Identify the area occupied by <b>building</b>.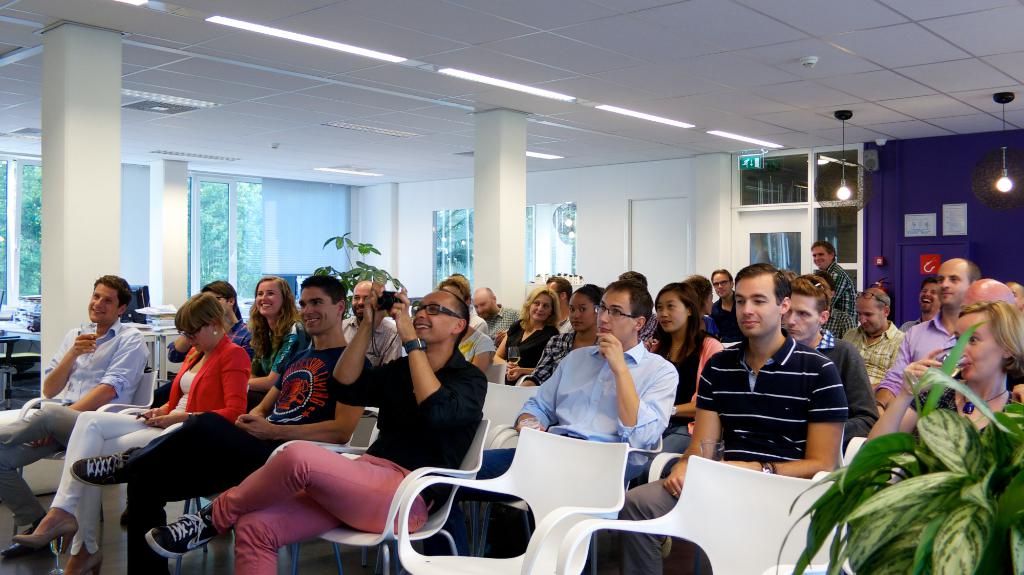
Area: Rect(0, 3, 1023, 574).
